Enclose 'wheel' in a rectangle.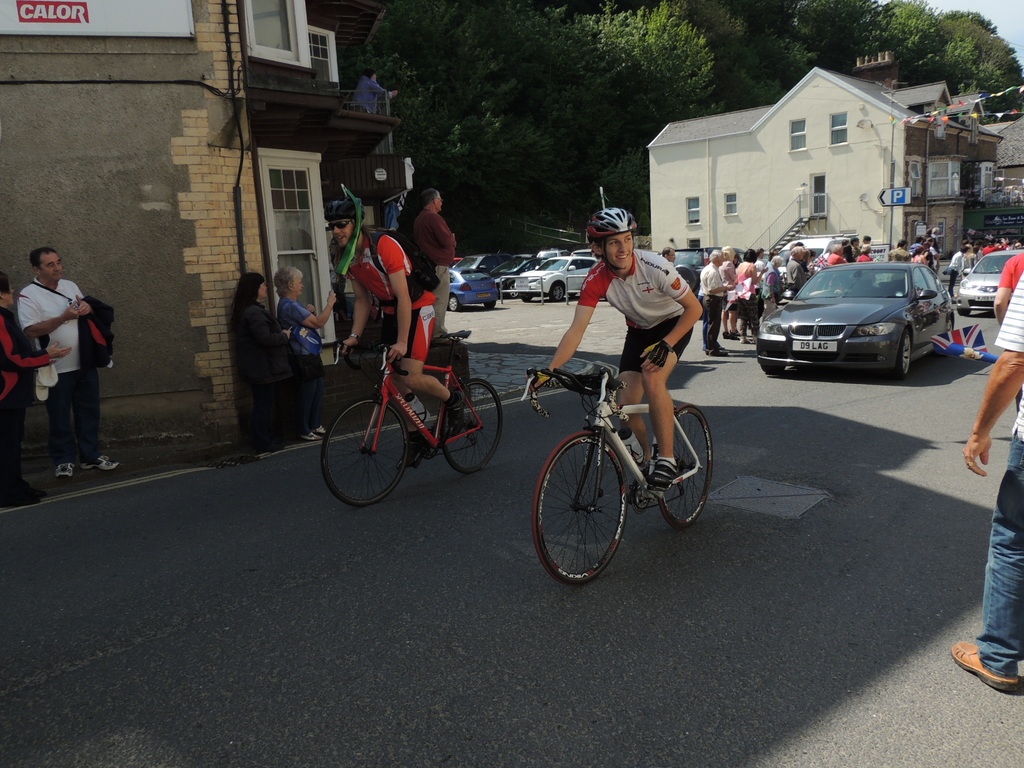
Rect(448, 296, 460, 311).
